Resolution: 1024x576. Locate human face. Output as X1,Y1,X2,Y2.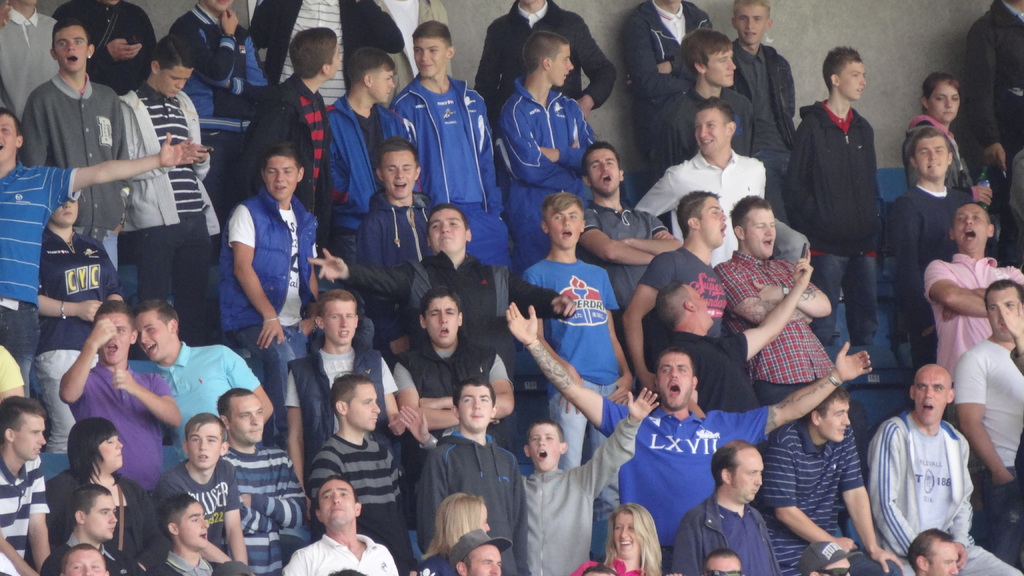
737,0,767,47.
